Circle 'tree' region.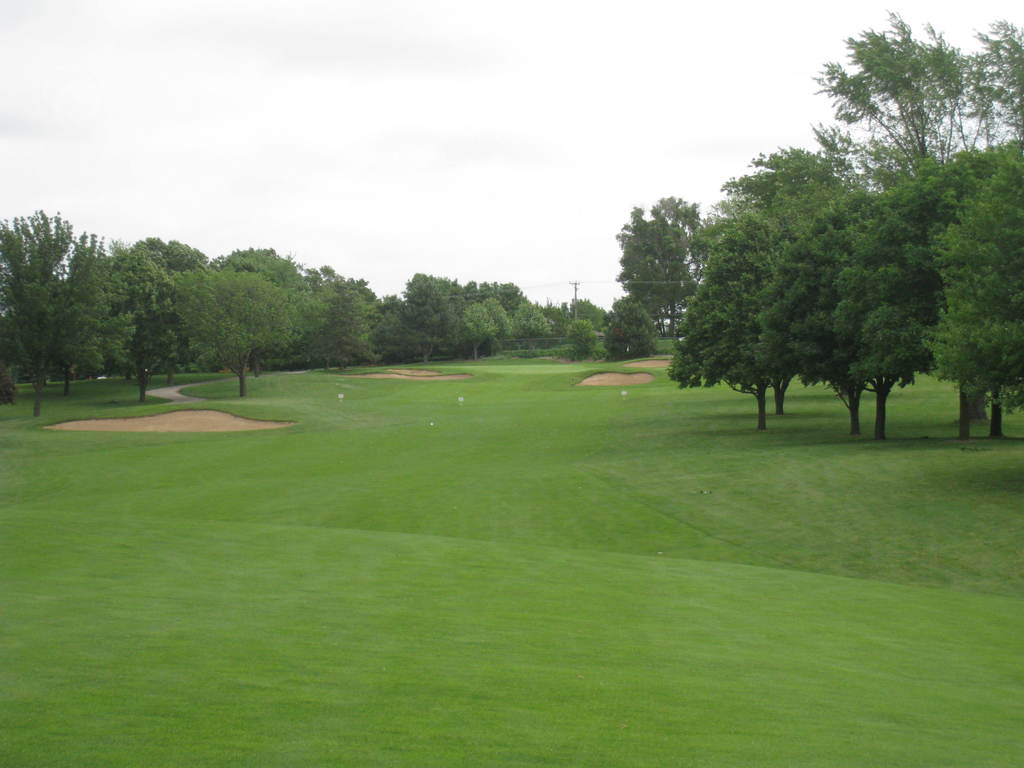
Region: [546, 288, 607, 366].
